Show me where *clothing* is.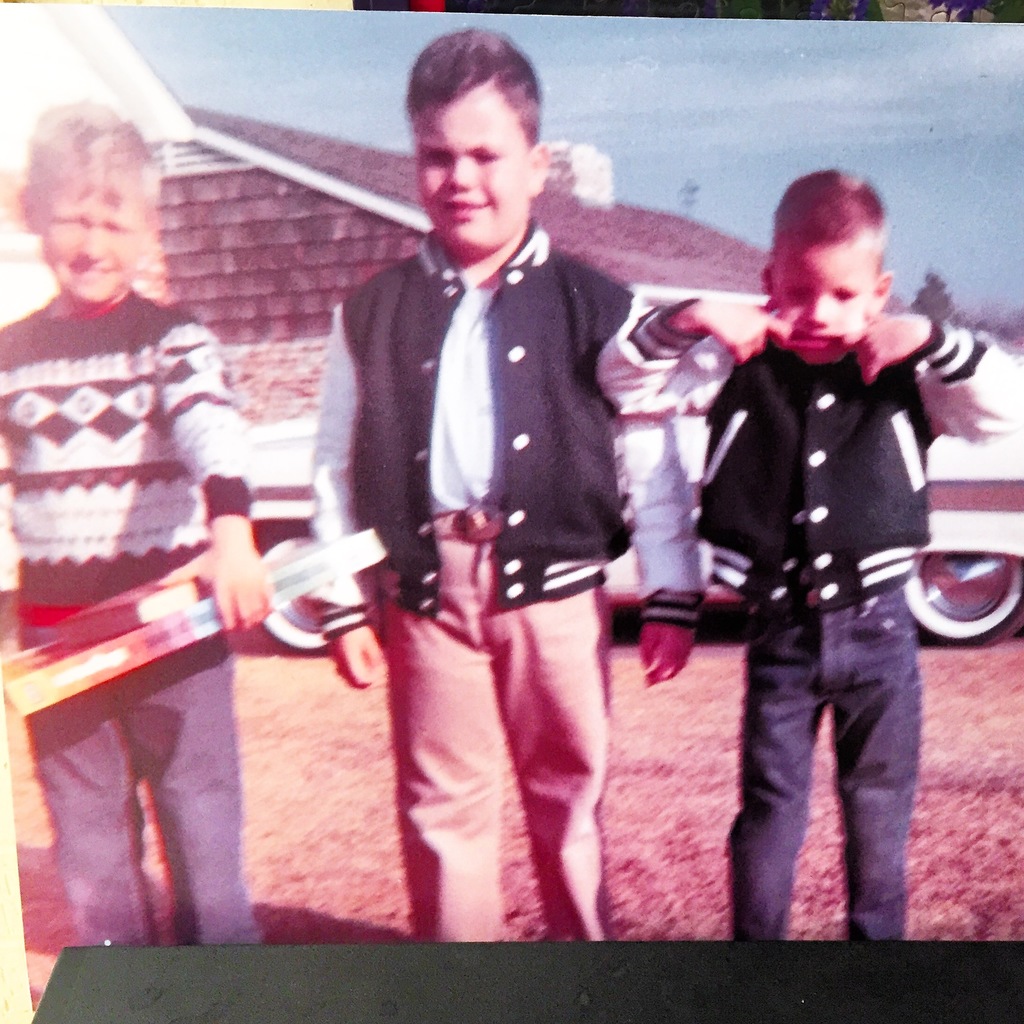
*clothing* is at (310,220,709,949).
